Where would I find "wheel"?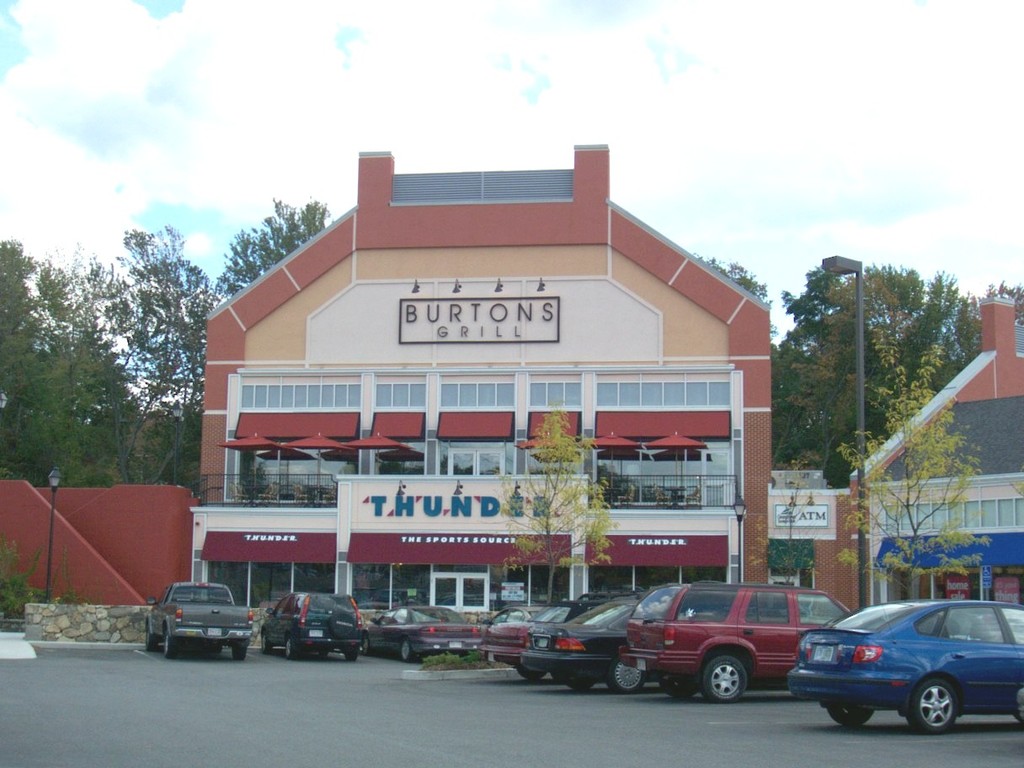
At crop(164, 632, 179, 659).
